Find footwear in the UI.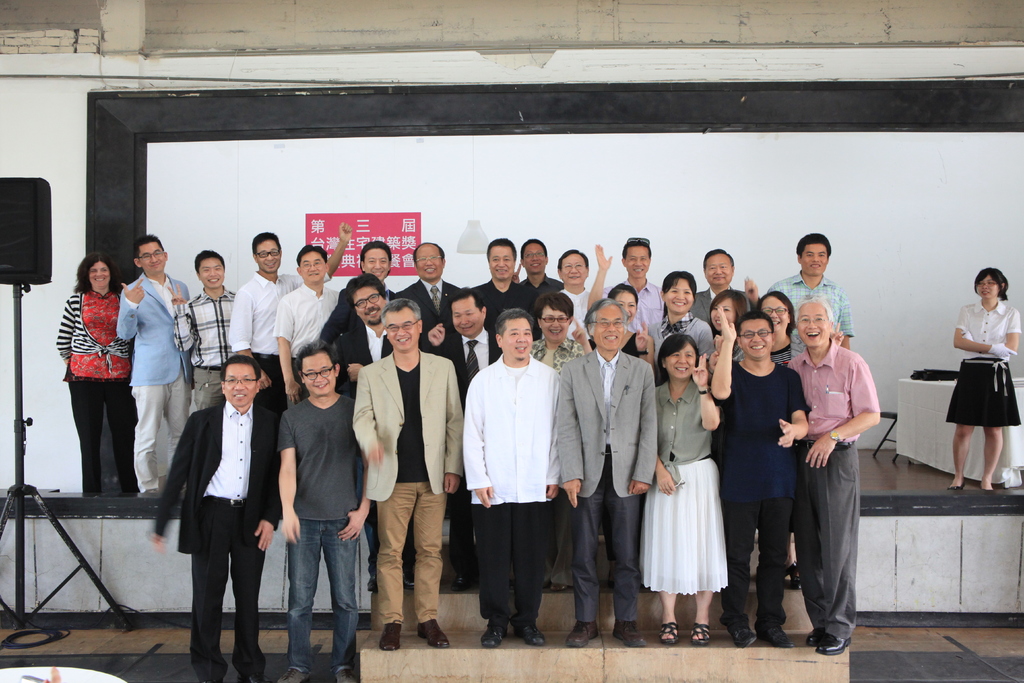
UI element at bbox=(566, 619, 598, 648).
